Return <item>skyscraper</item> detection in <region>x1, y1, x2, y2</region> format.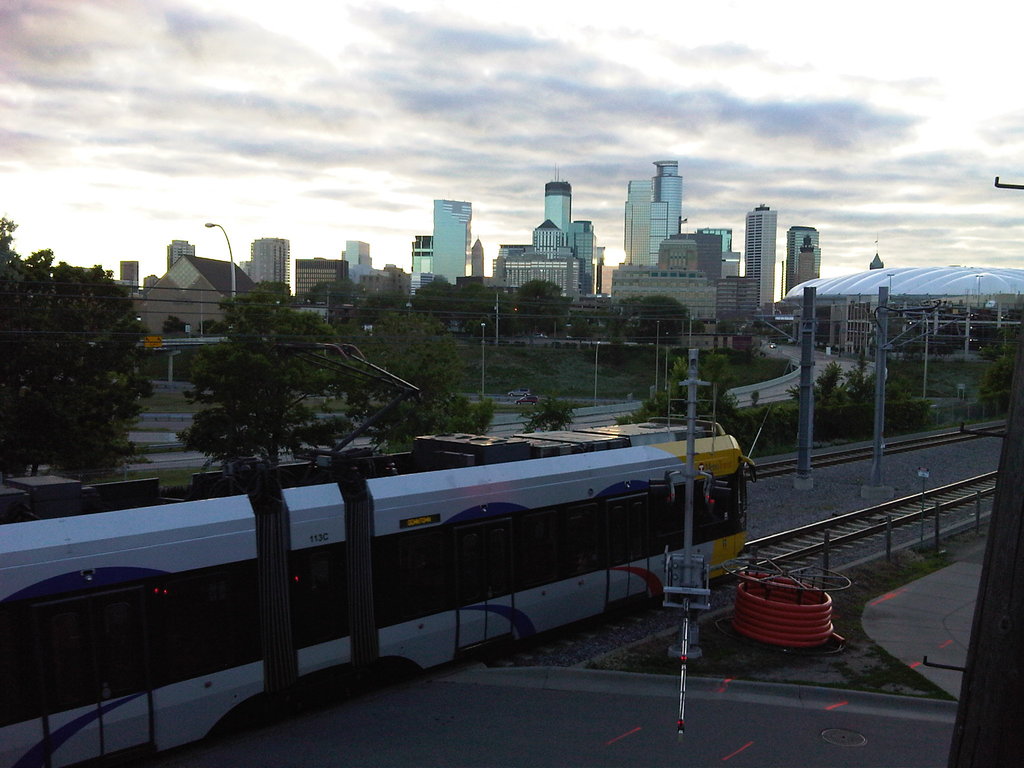
<region>479, 179, 593, 308</region>.
